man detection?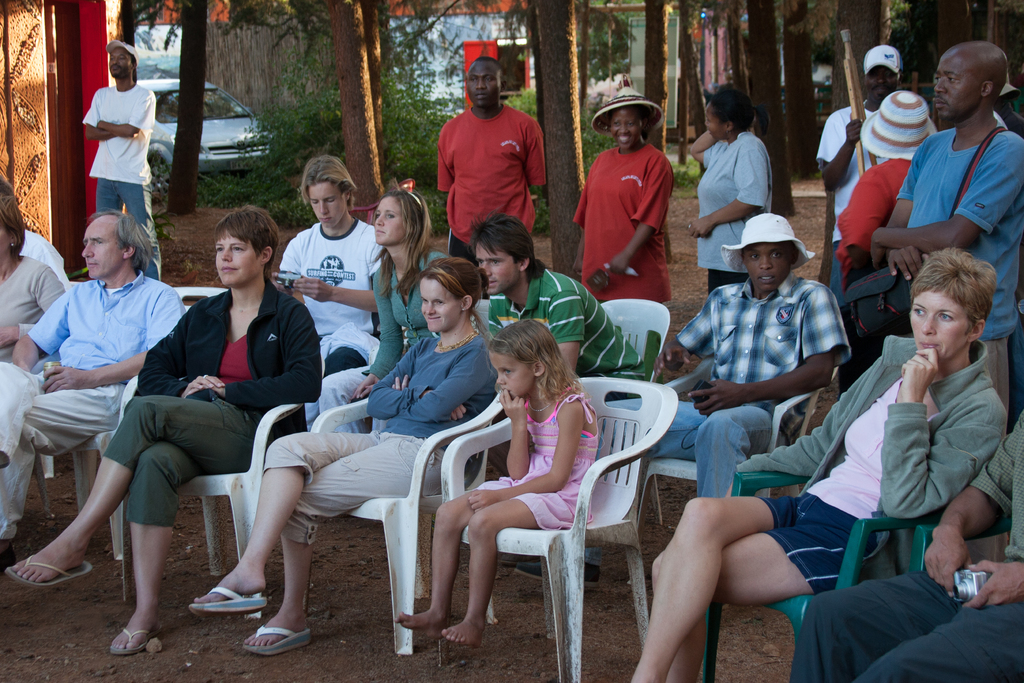
x1=816, y1=45, x2=904, y2=317
